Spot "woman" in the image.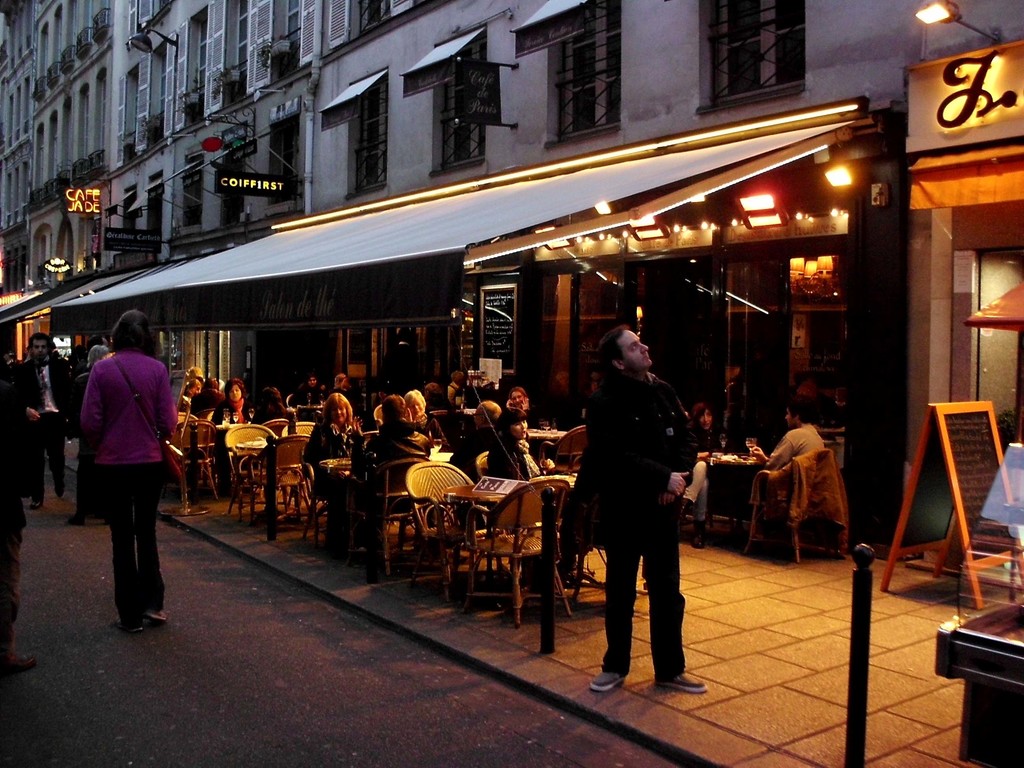
"woman" found at 215 374 256 496.
